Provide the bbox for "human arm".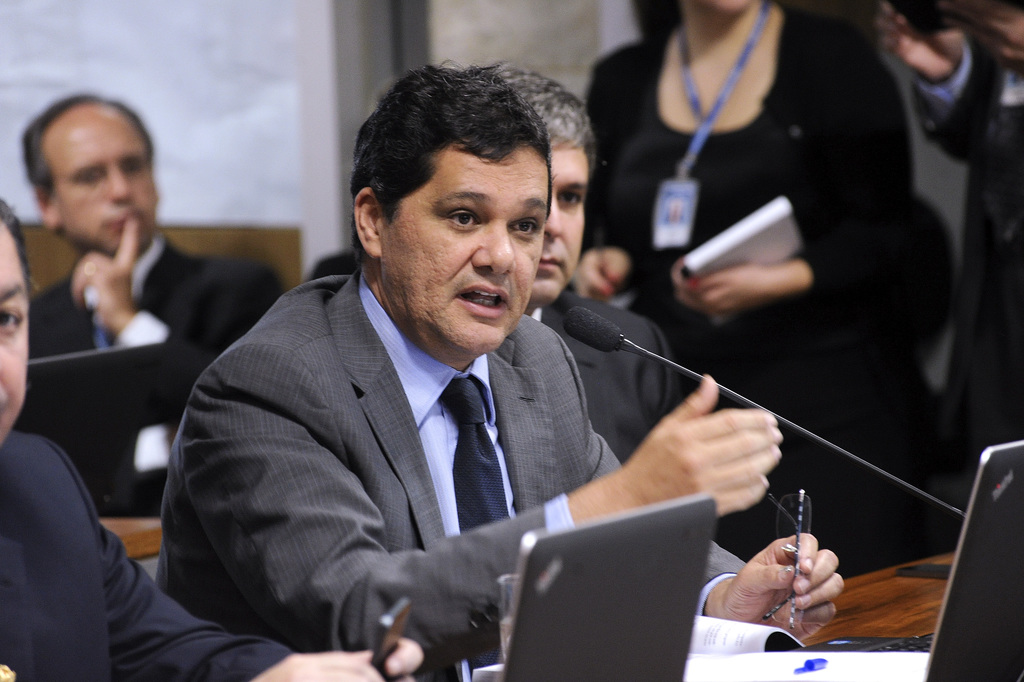
[546,200,650,299].
